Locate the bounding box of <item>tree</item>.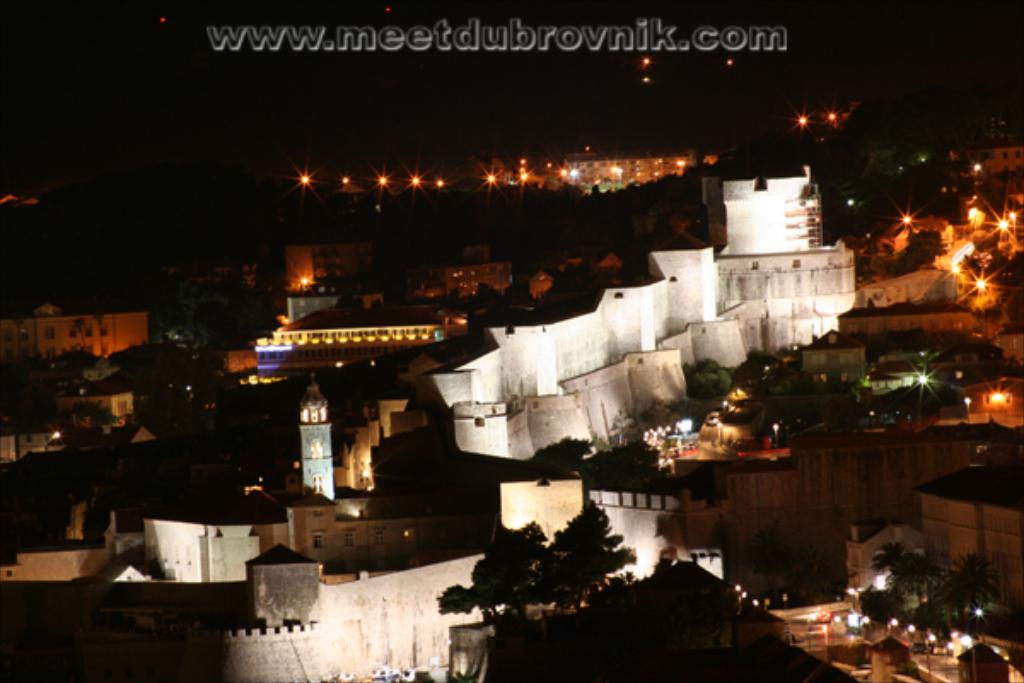
Bounding box: 529/488/645/610.
